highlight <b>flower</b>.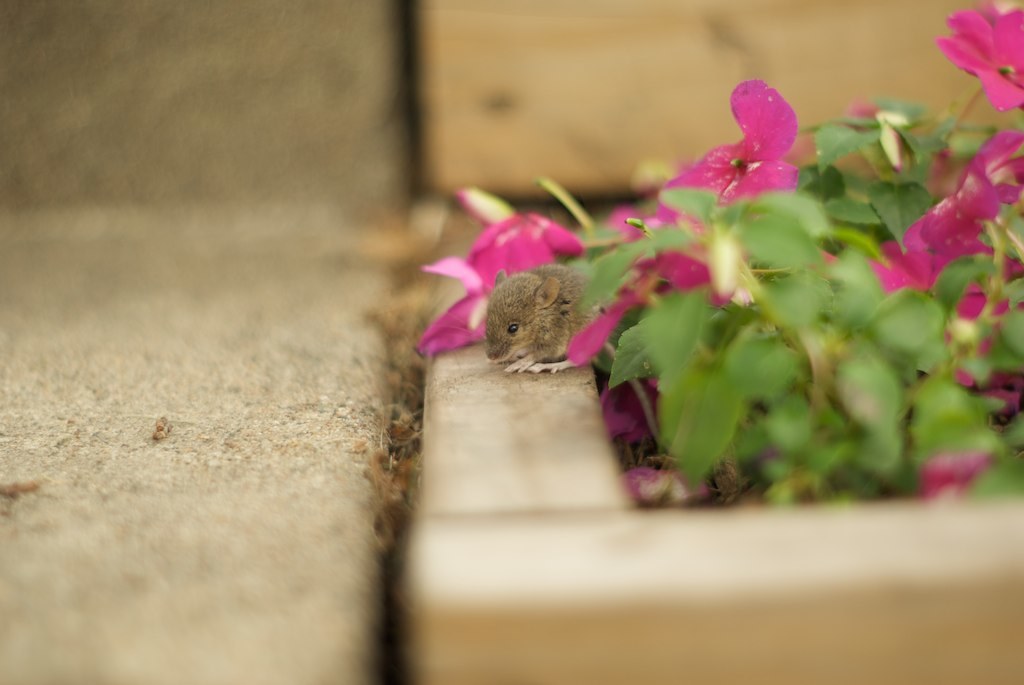
Highlighted region: box=[941, 0, 1019, 82].
